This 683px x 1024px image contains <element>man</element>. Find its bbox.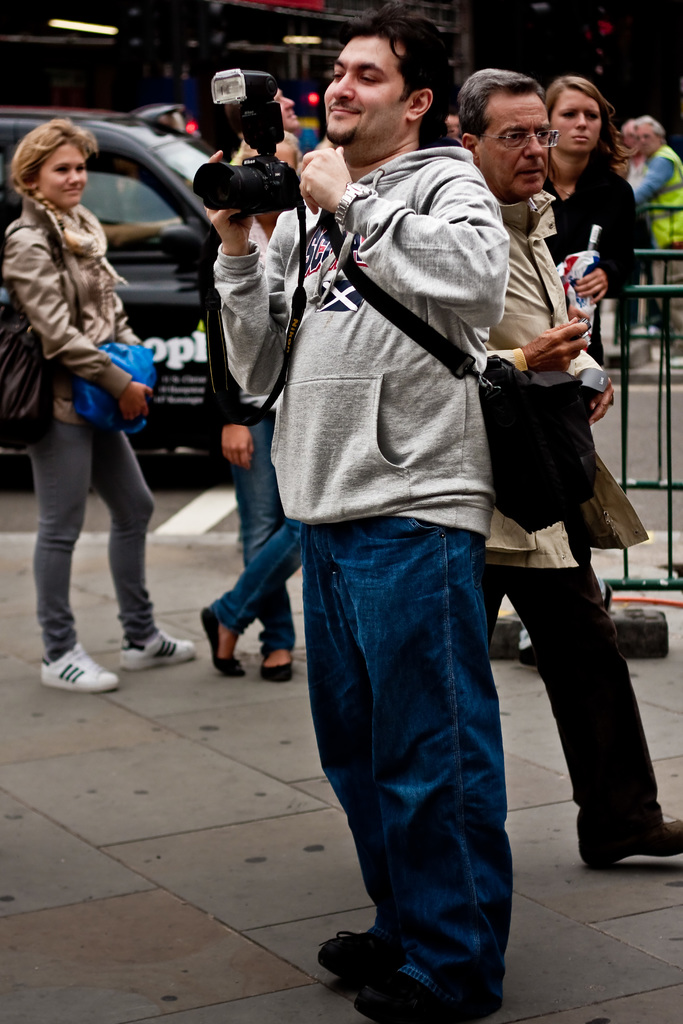
(202, 4, 514, 1023).
